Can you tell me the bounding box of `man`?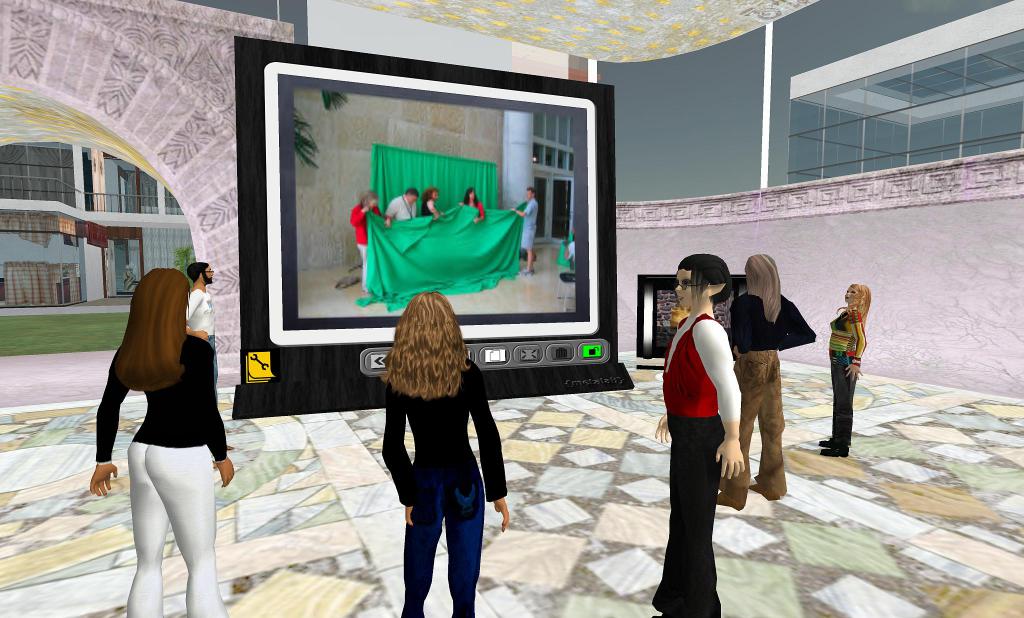
512,185,540,275.
